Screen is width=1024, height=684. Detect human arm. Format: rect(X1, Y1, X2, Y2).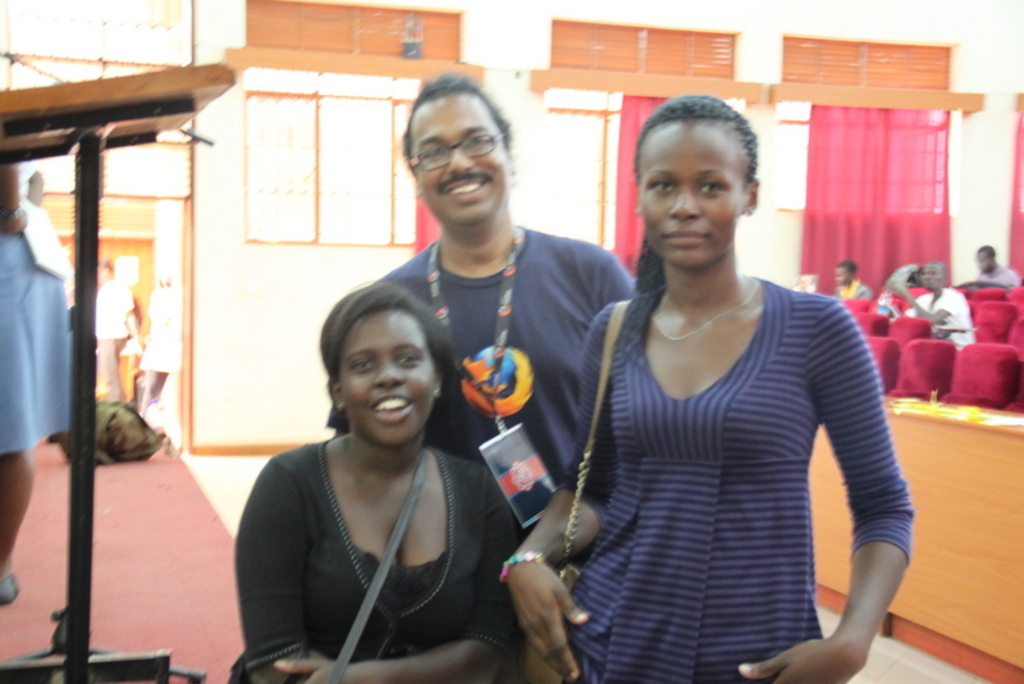
rect(497, 307, 623, 683).
